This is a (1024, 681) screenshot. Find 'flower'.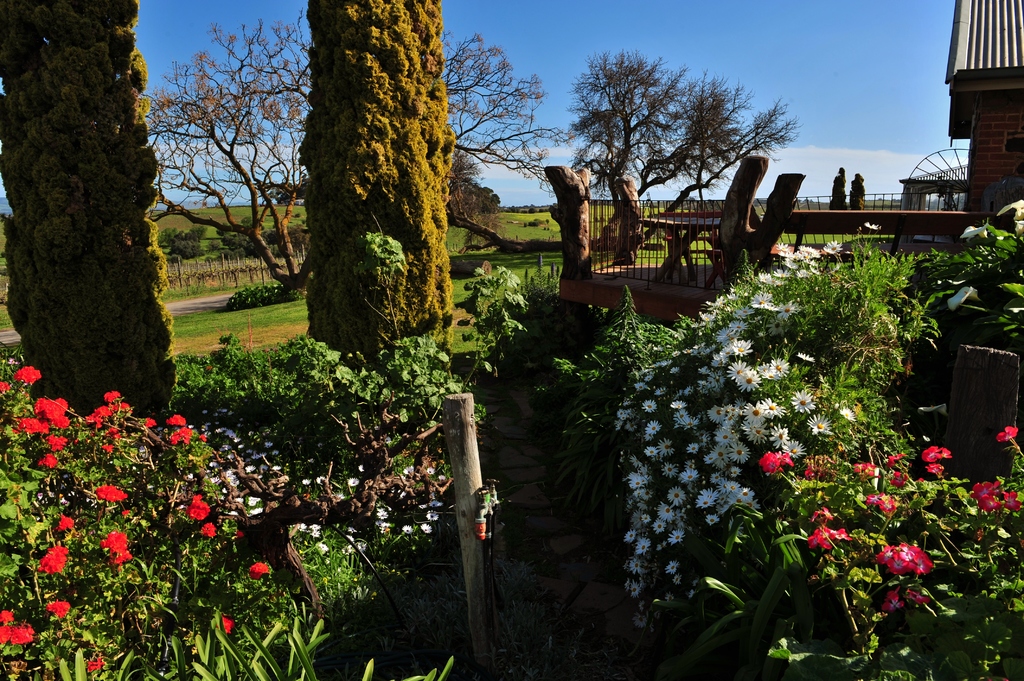
Bounding box: (x1=219, y1=612, x2=236, y2=634).
